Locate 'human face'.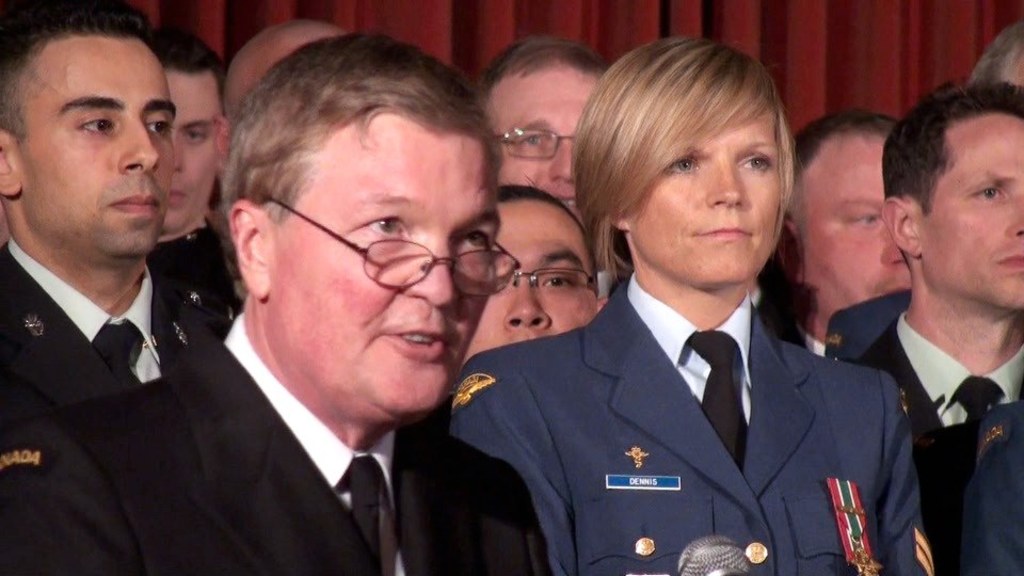
Bounding box: BBox(618, 114, 777, 282).
